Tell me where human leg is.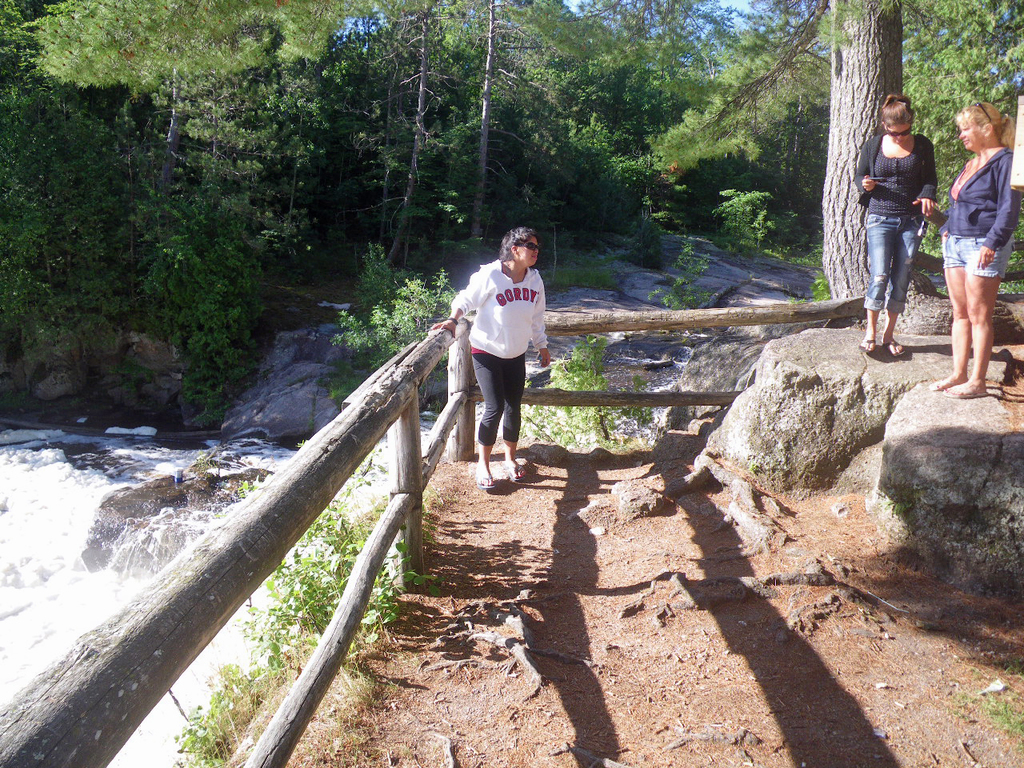
human leg is at <box>502,350,525,482</box>.
